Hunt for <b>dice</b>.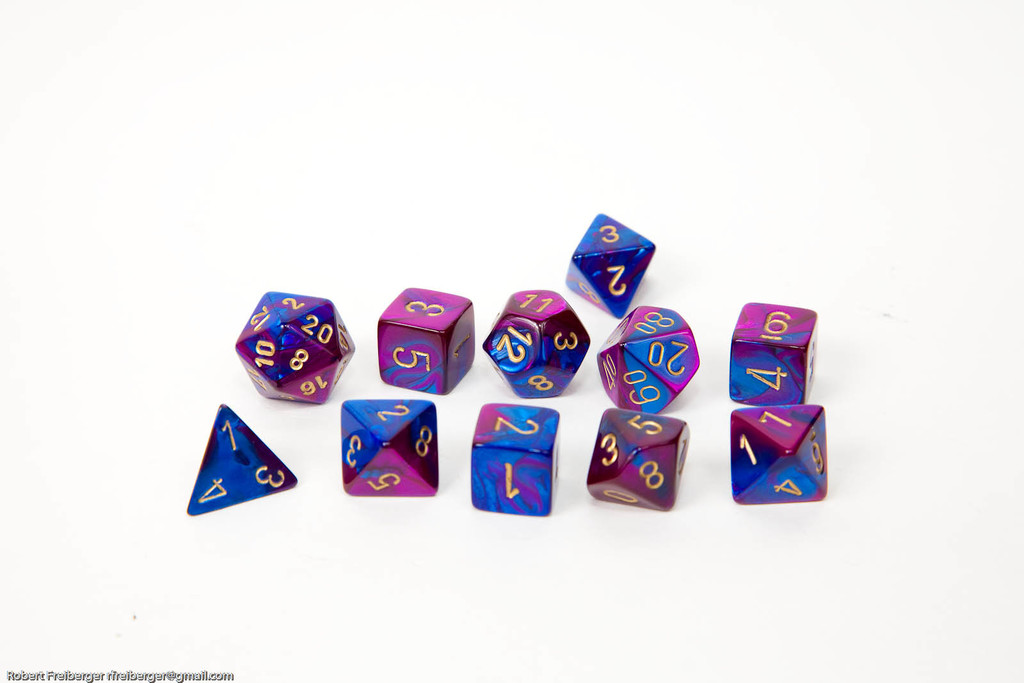
Hunted down at (x1=374, y1=287, x2=476, y2=396).
